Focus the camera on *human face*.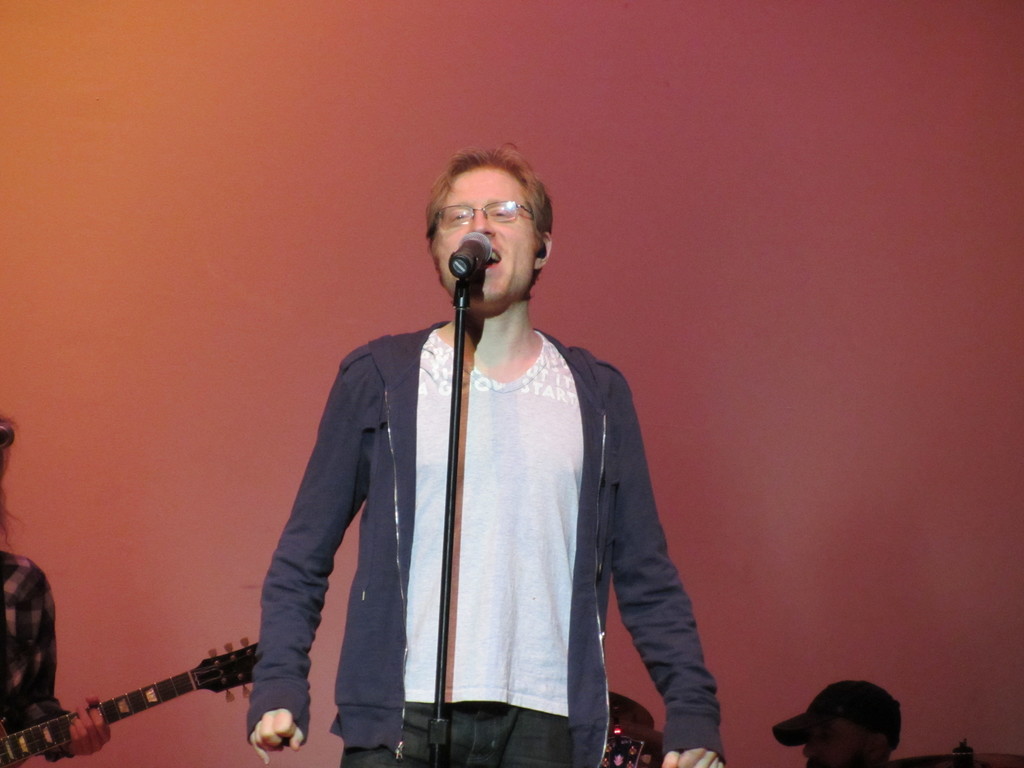
Focus region: 429, 166, 541, 307.
